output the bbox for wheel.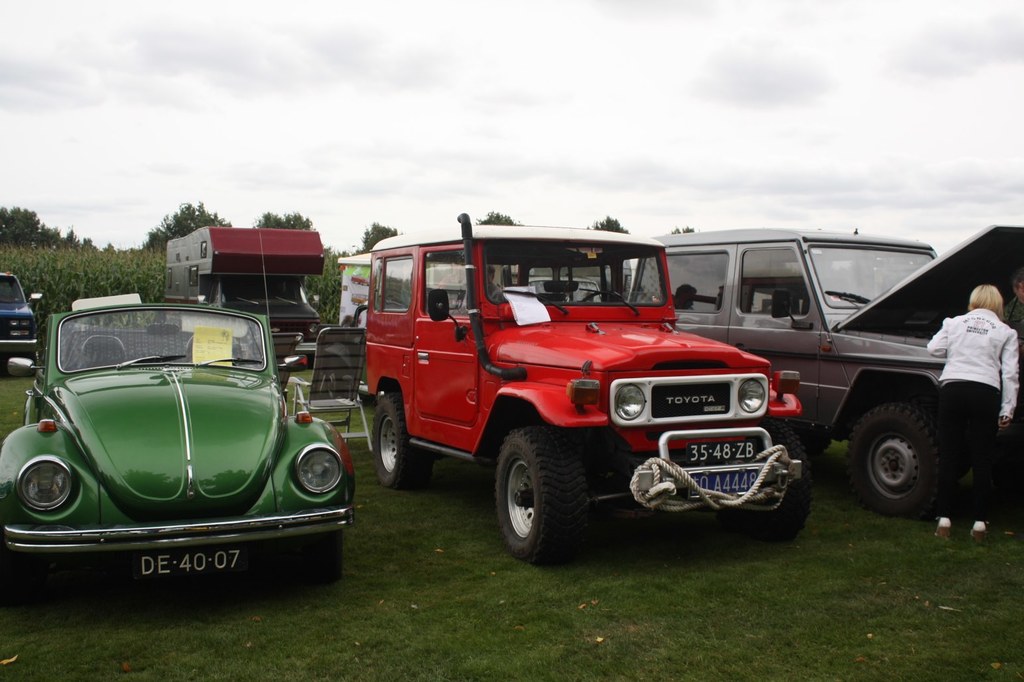
bbox(843, 401, 952, 519).
